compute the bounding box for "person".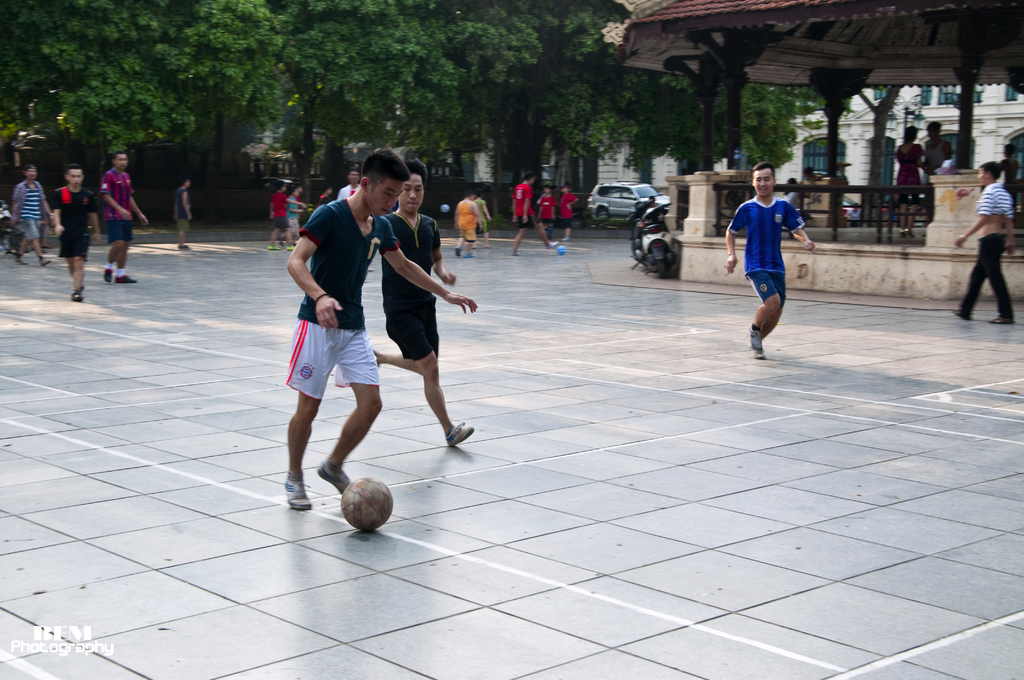
714,159,819,363.
